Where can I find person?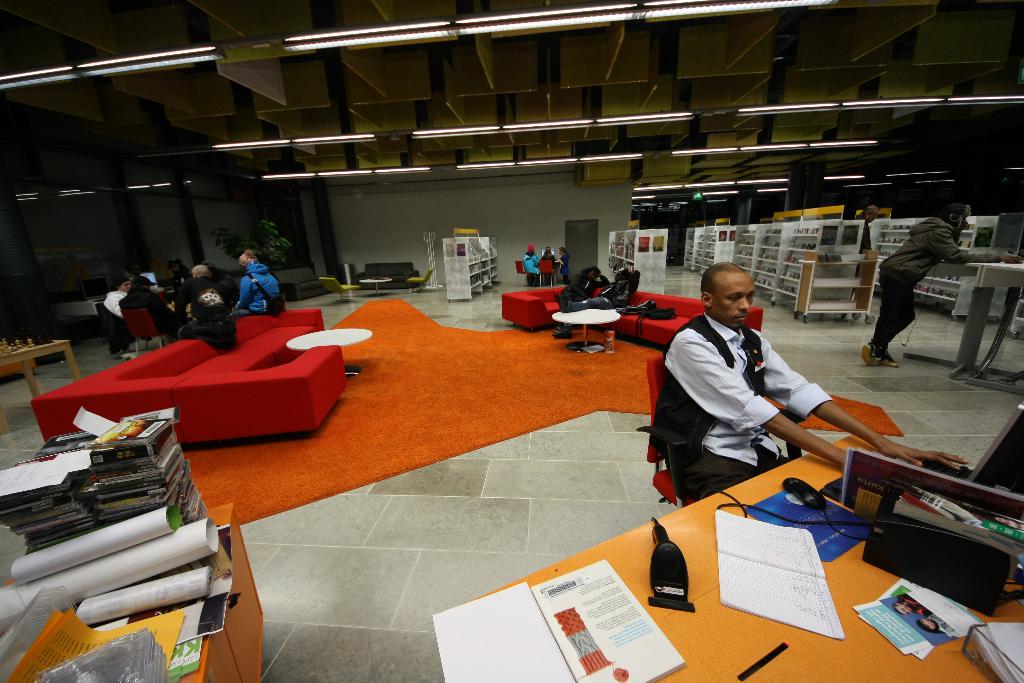
You can find it at bbox=[218, 248, 280, 345].
